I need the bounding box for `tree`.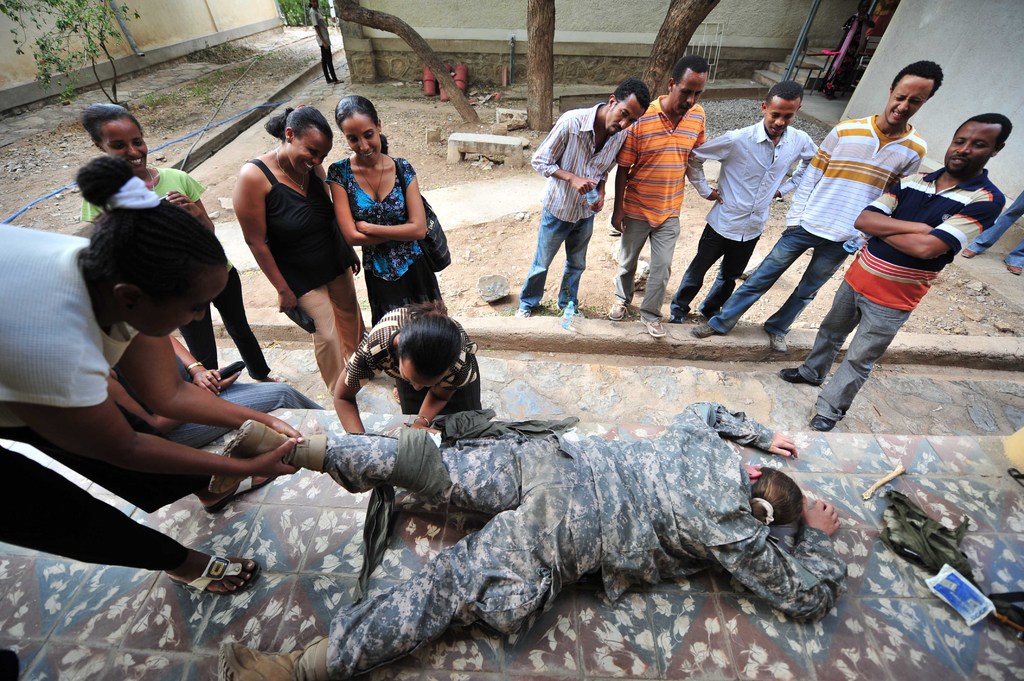
Here it is: [x1=518, y1=0, x2=548, y2=134].
